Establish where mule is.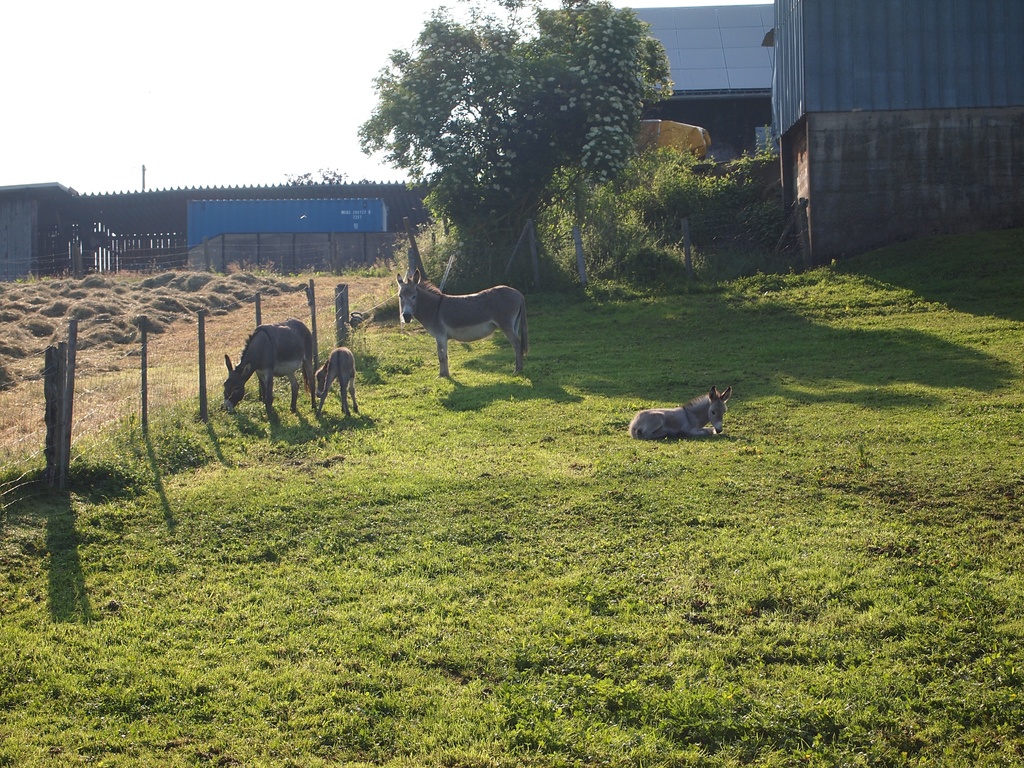
Established at (316, 346, 358, 415).
